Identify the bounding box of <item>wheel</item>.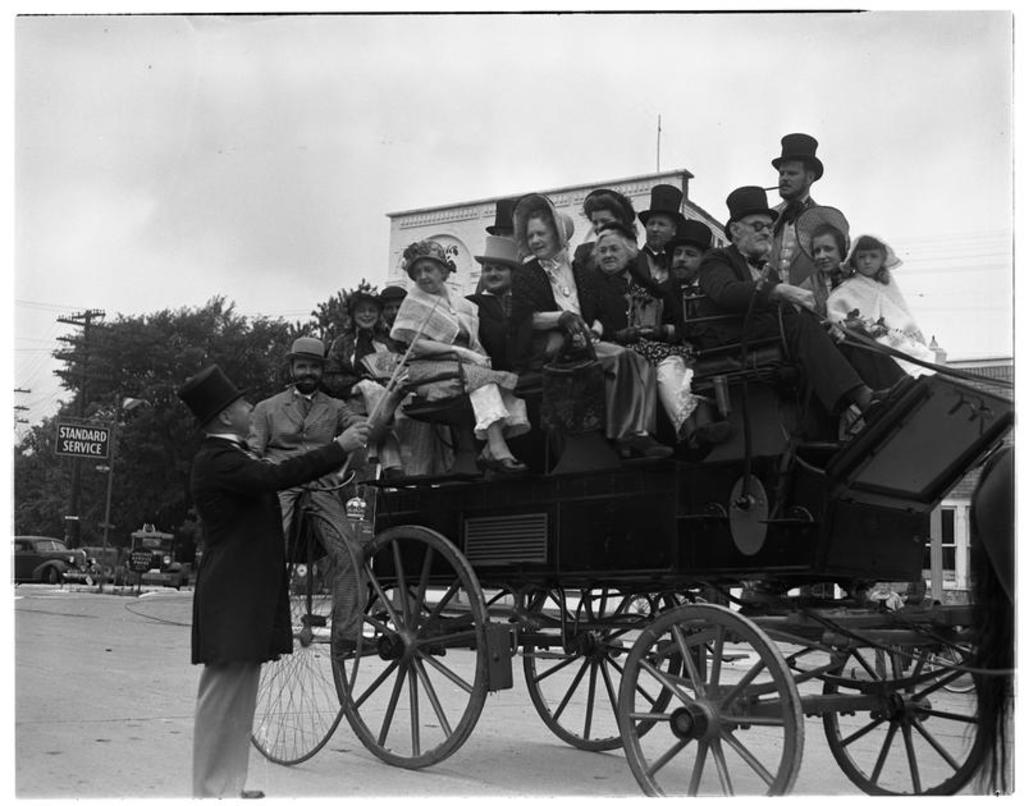
525, 585, 684, 752.
